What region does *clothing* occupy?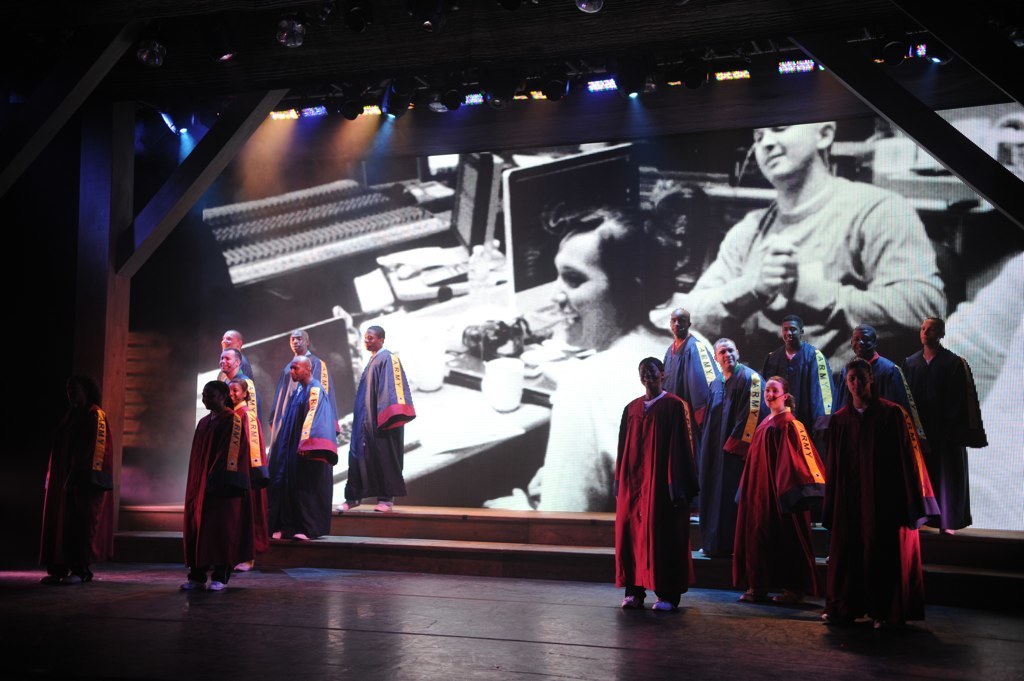
l=265, t=350, r=342, b=443.
